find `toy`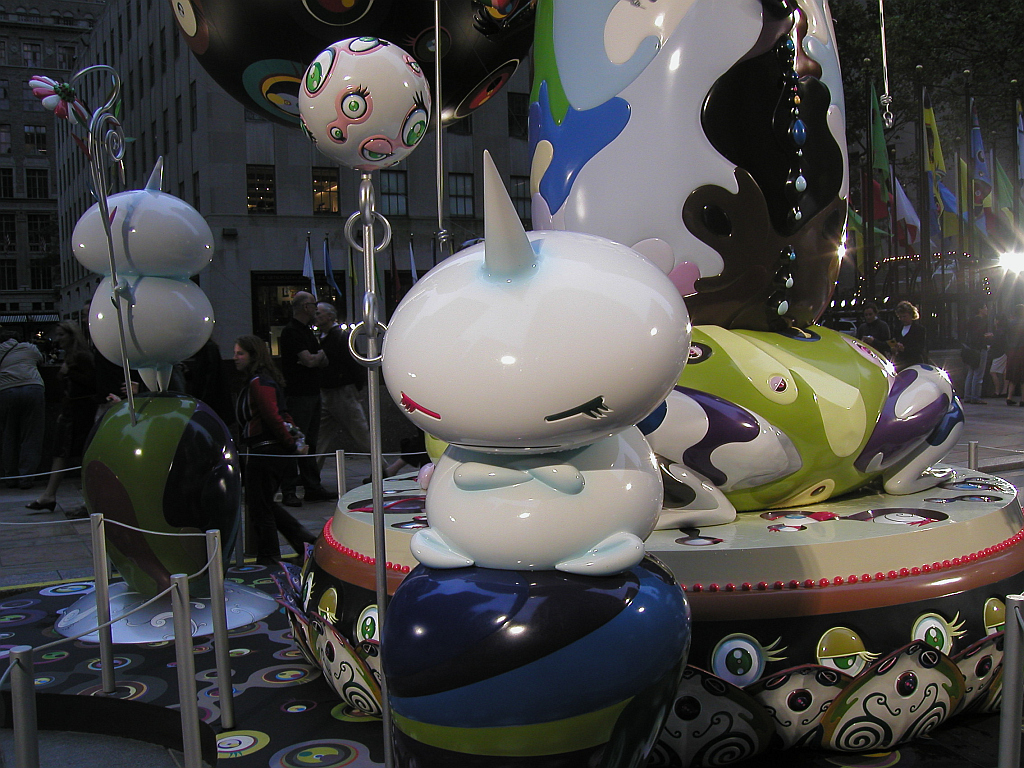
crop(72, 160, 215, 399)
